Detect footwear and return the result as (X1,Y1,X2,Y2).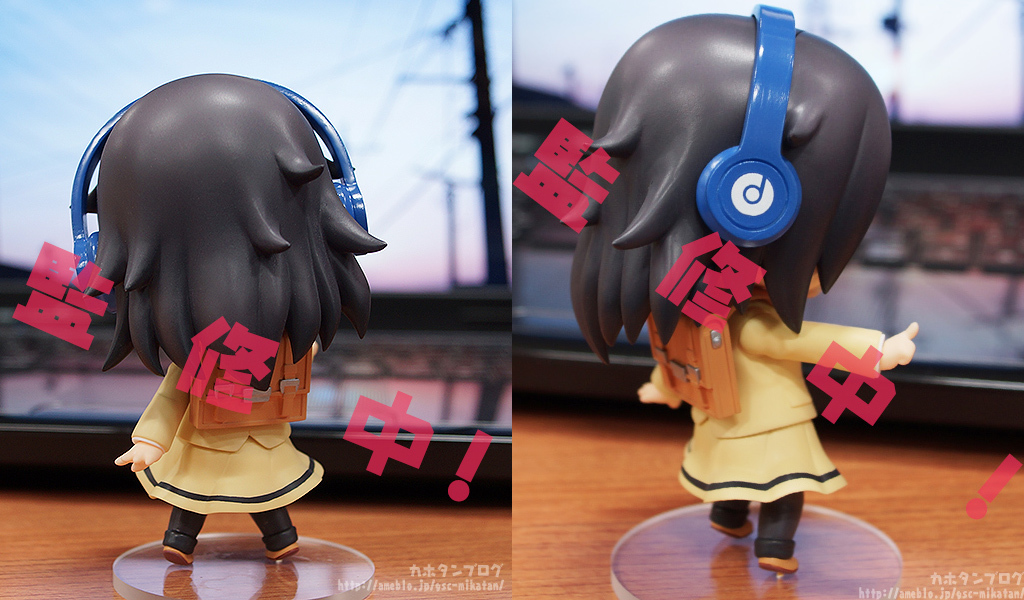
(261,543,300,560).
